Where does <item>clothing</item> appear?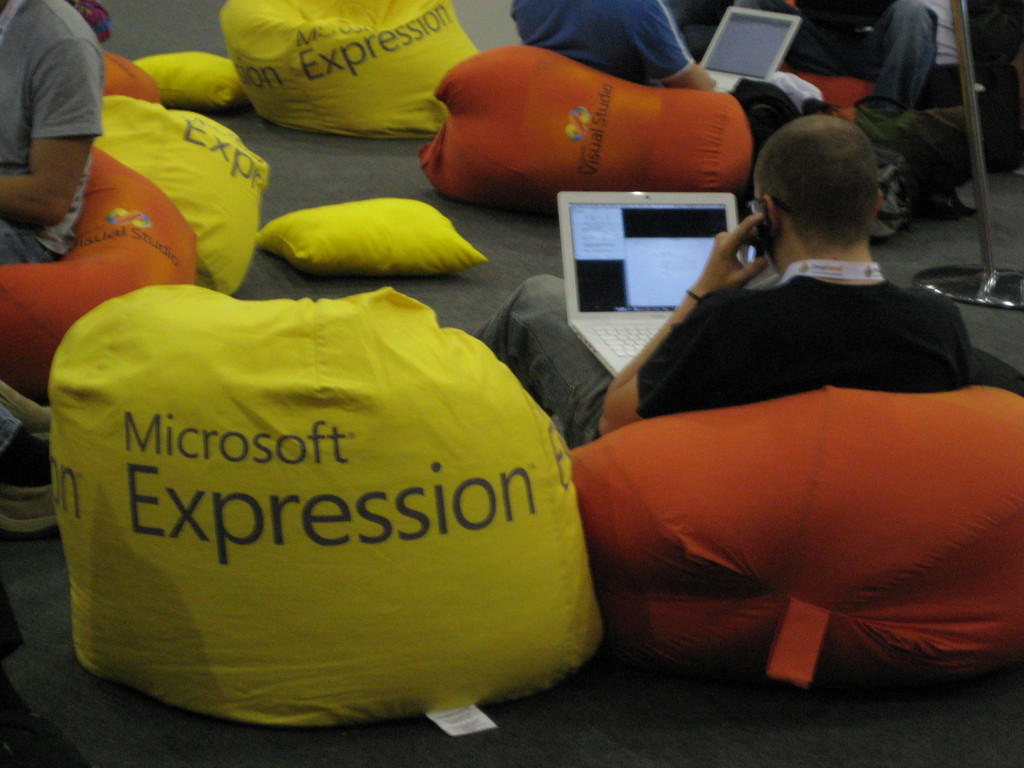
Appears at 0, 0, 115, 234.
